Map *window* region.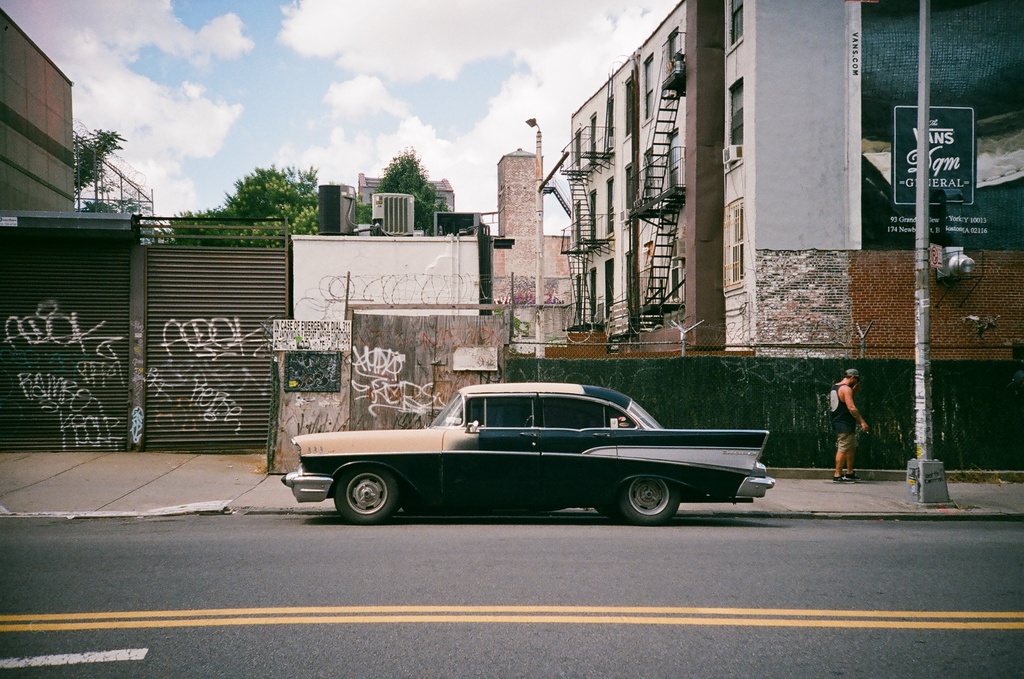
Mapped to {"x1": 601, "y1": 255, "x2": 614, "y2": 318}.
